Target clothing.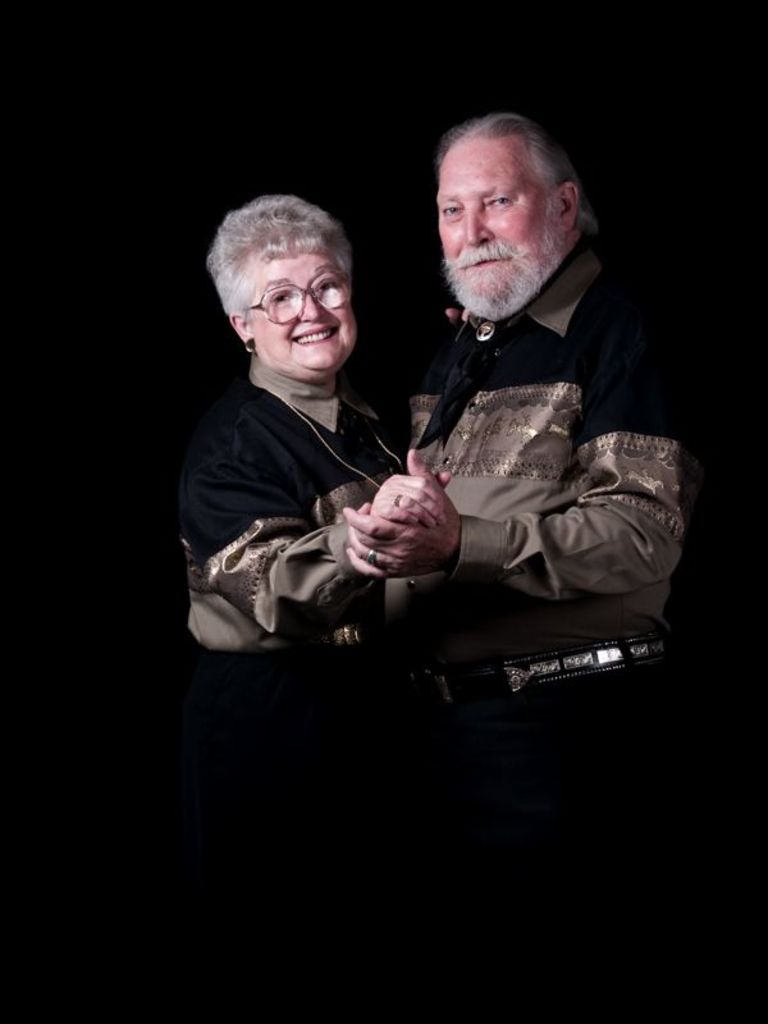
Target region: 179:374:428:790.
